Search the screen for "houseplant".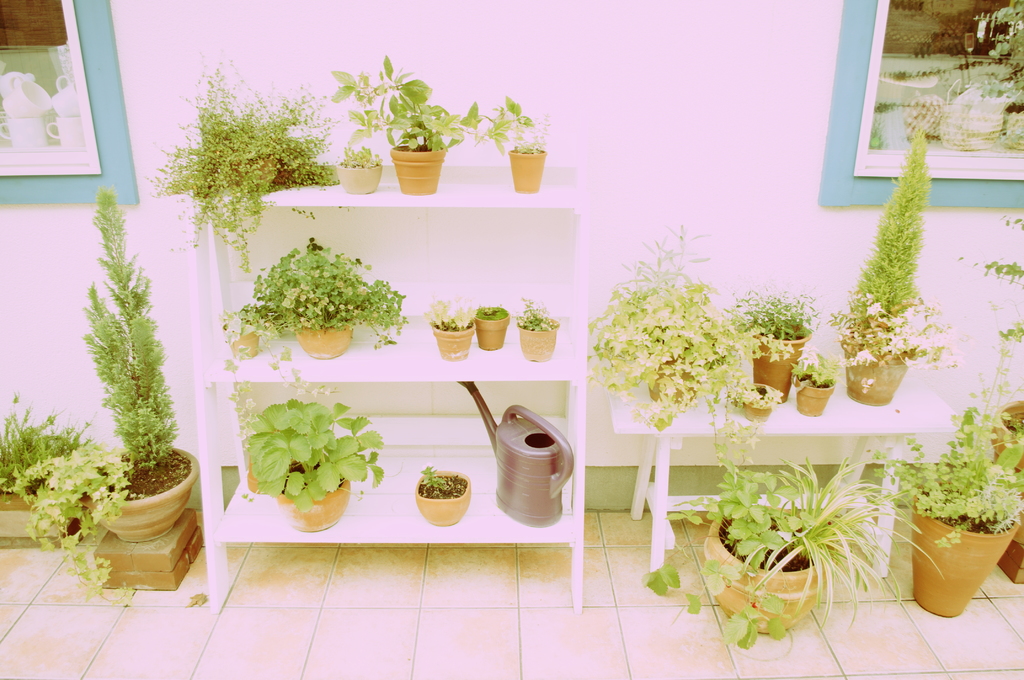
Found at [x1=420, y1=292, x2=480, y2=355].
